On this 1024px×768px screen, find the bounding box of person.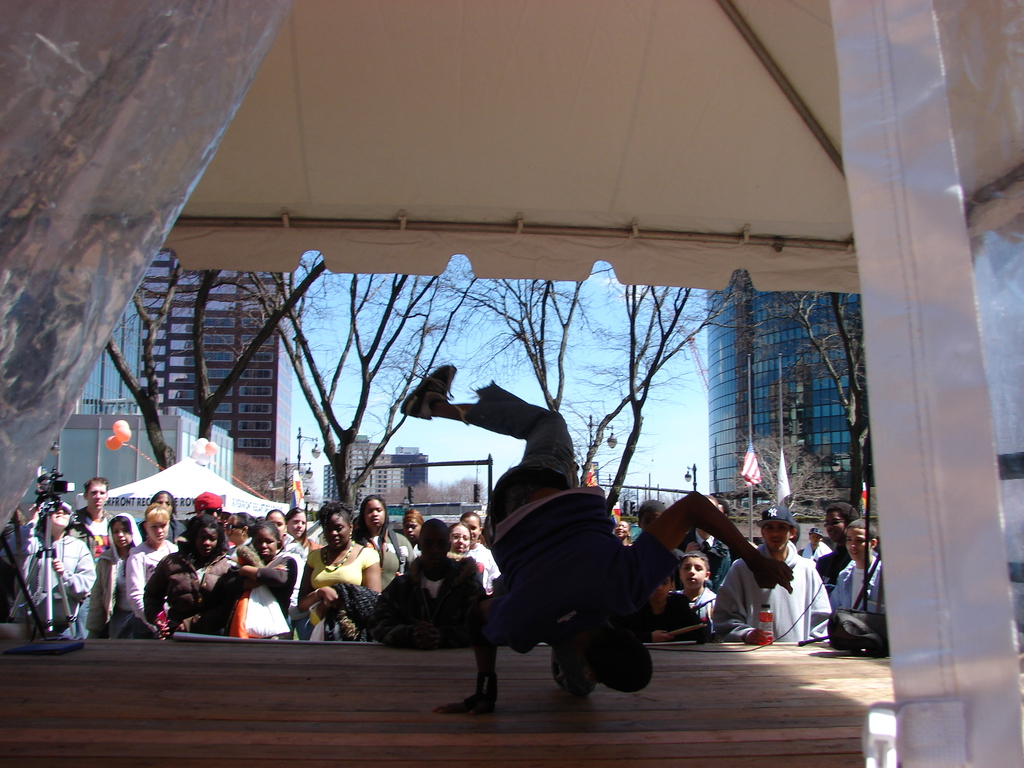
Bounding box: (x1=224, y1=511, x2=267, y2=561).
